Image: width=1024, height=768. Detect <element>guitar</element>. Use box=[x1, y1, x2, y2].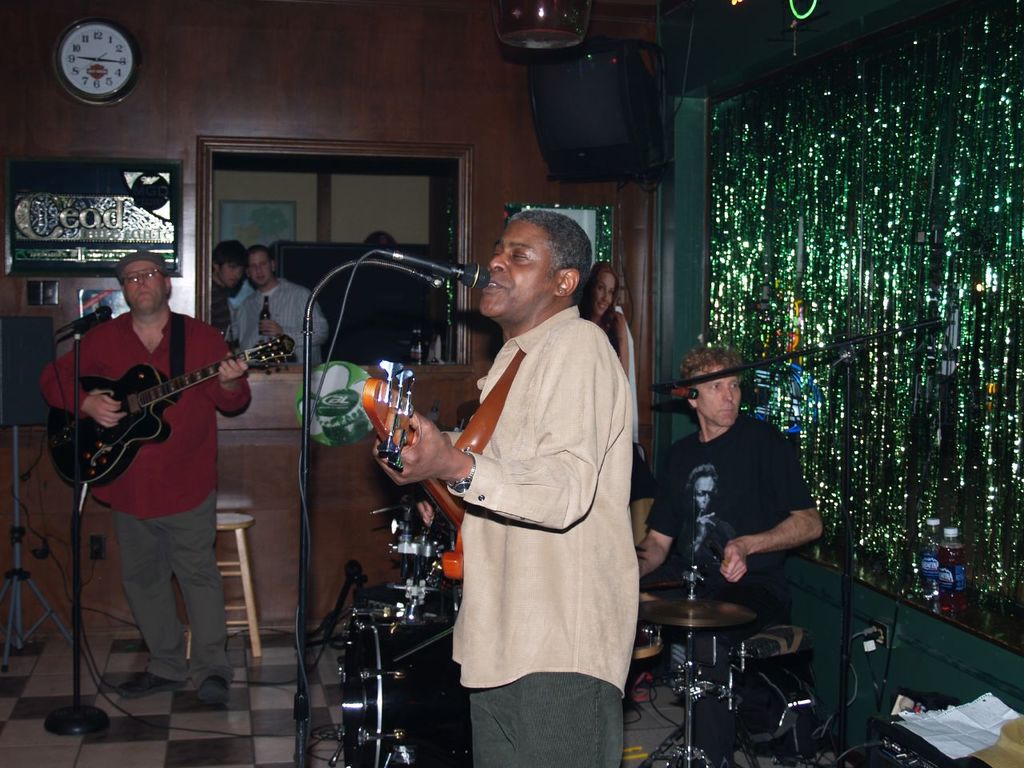
box=[361, 366, 475, 588].
